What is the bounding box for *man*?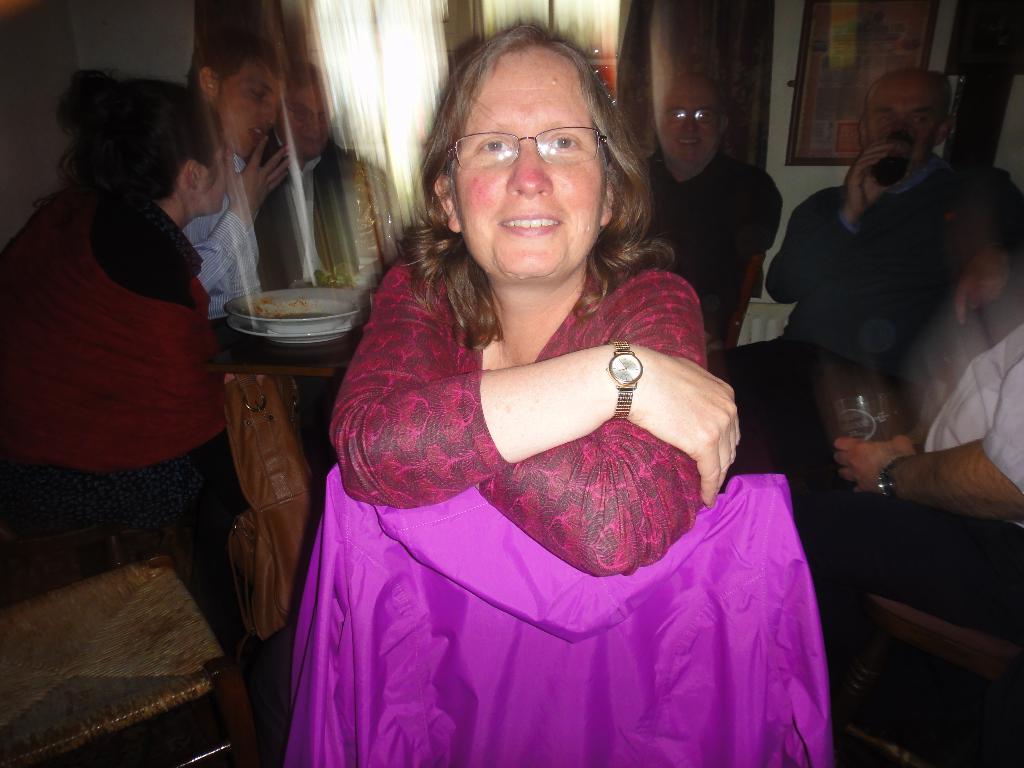
(left=253, top=65, right=392, bottom=288).
